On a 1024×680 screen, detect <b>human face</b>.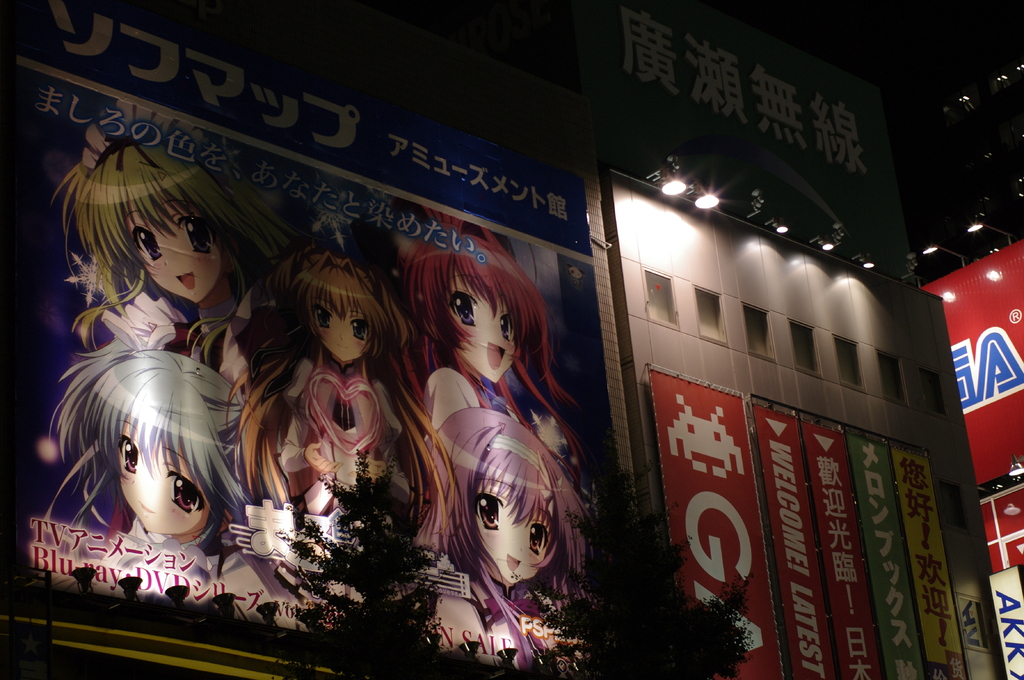
select_region(464, 467, 559, 586).
